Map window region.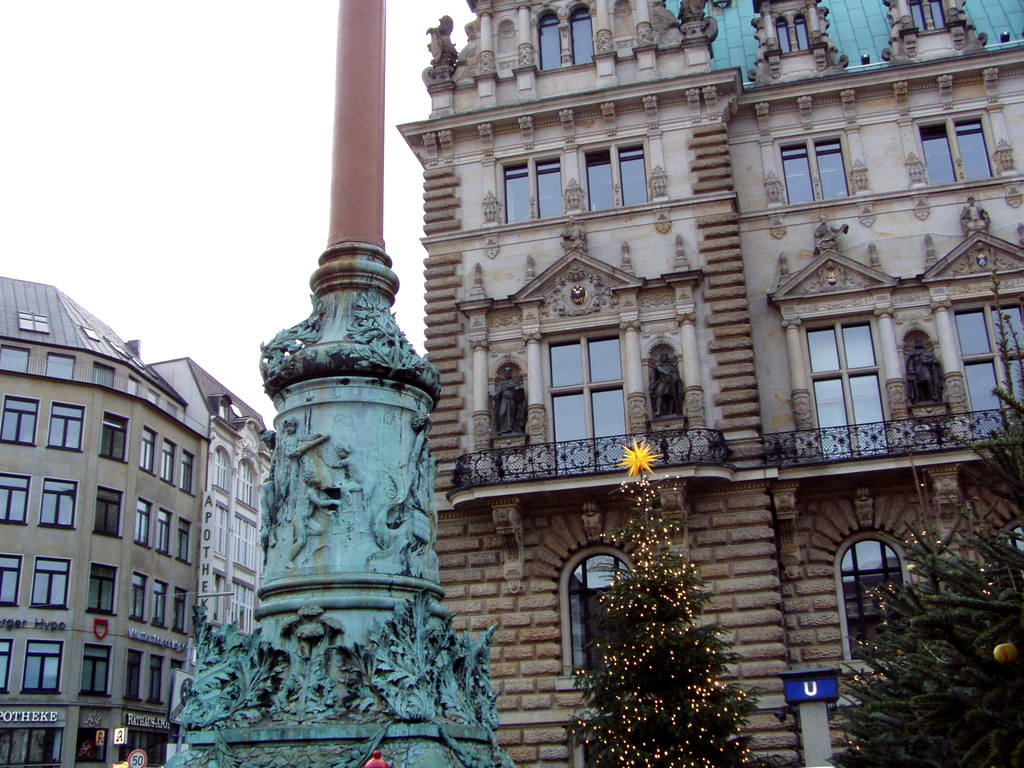
Mapped to region(230, 516, 251, 564).
